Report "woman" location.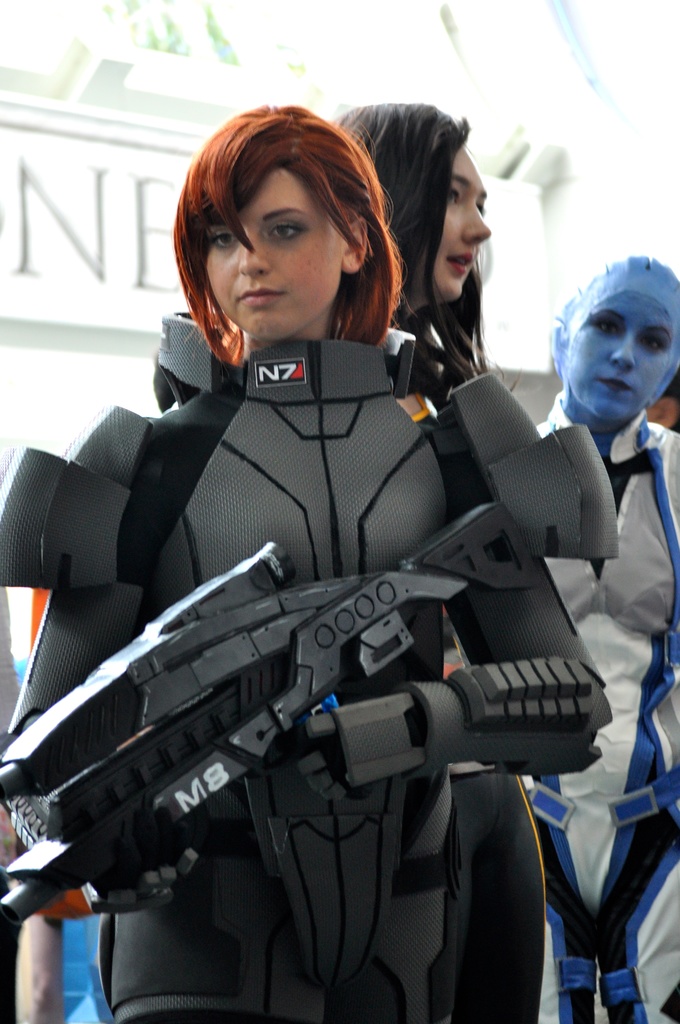
Report: x1=44 y1=67 x2=543 y2=984.
